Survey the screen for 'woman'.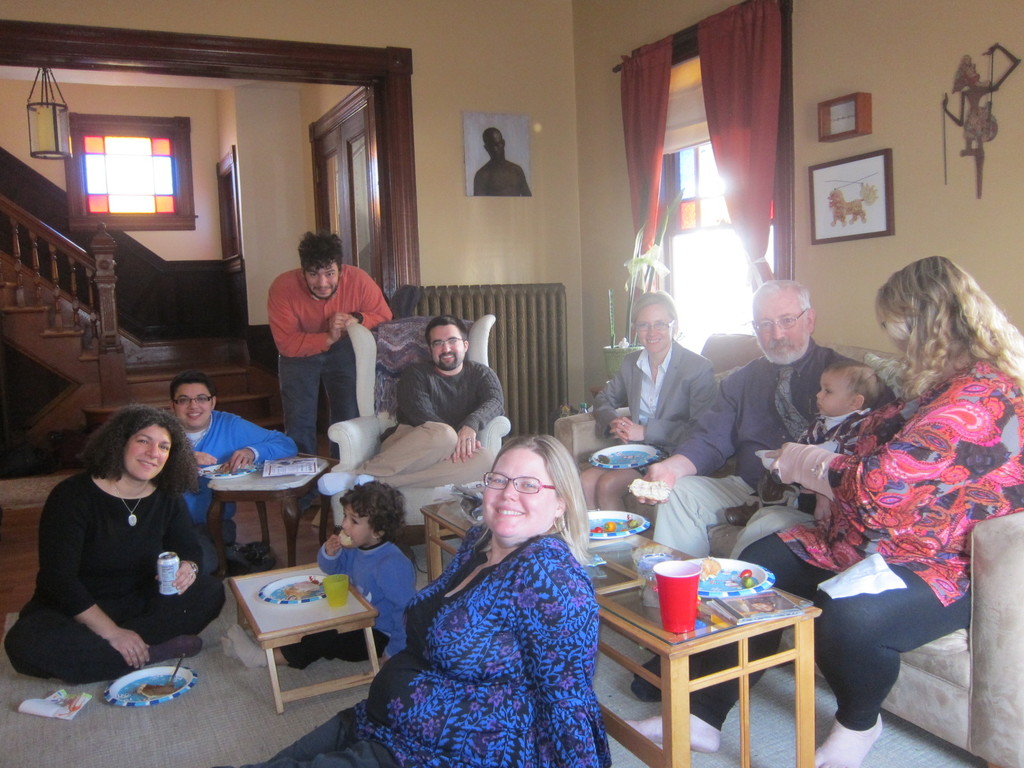
Survey found: bbox=(4, 406, 229, 684).
